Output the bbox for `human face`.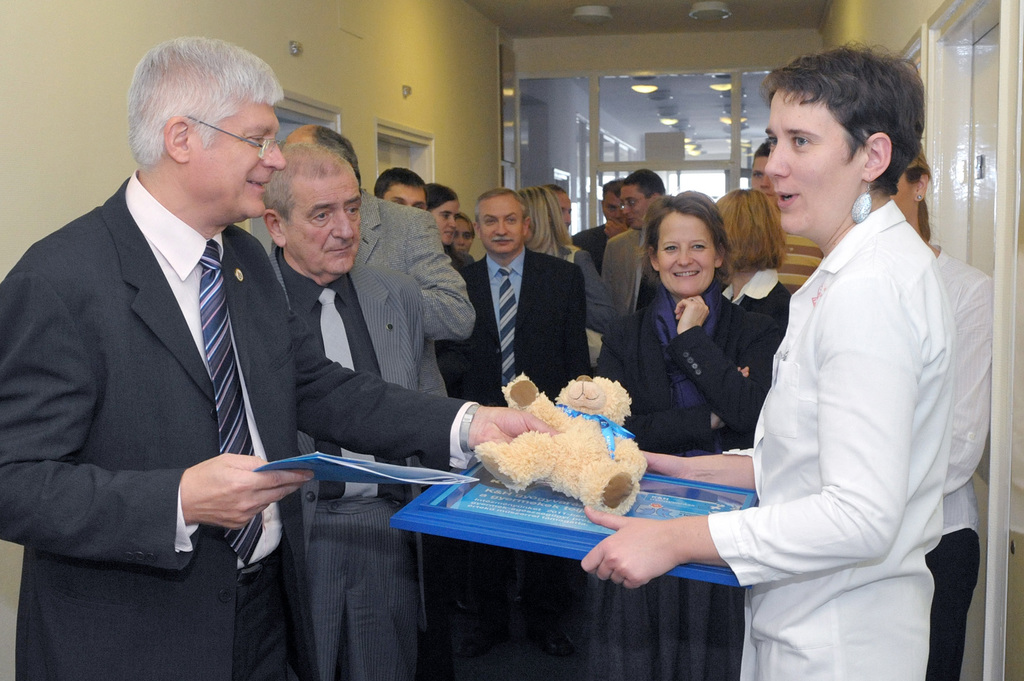
<bbox>762, 86, 861, 234</bbox>.
